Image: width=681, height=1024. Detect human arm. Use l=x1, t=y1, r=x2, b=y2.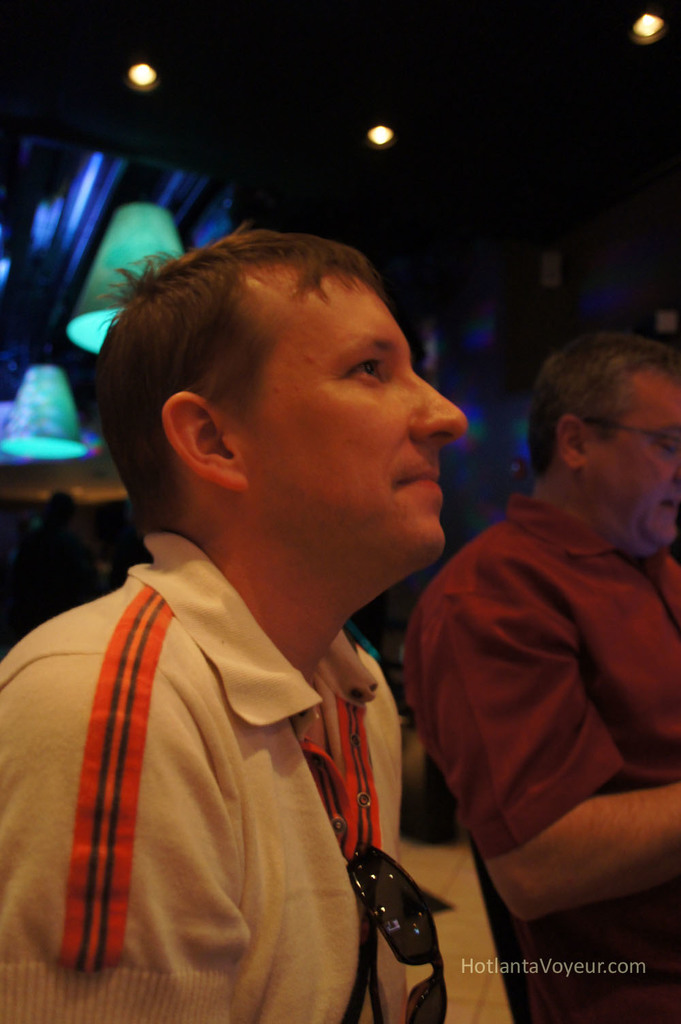
l=374, t=673, r=424, b=1023.
